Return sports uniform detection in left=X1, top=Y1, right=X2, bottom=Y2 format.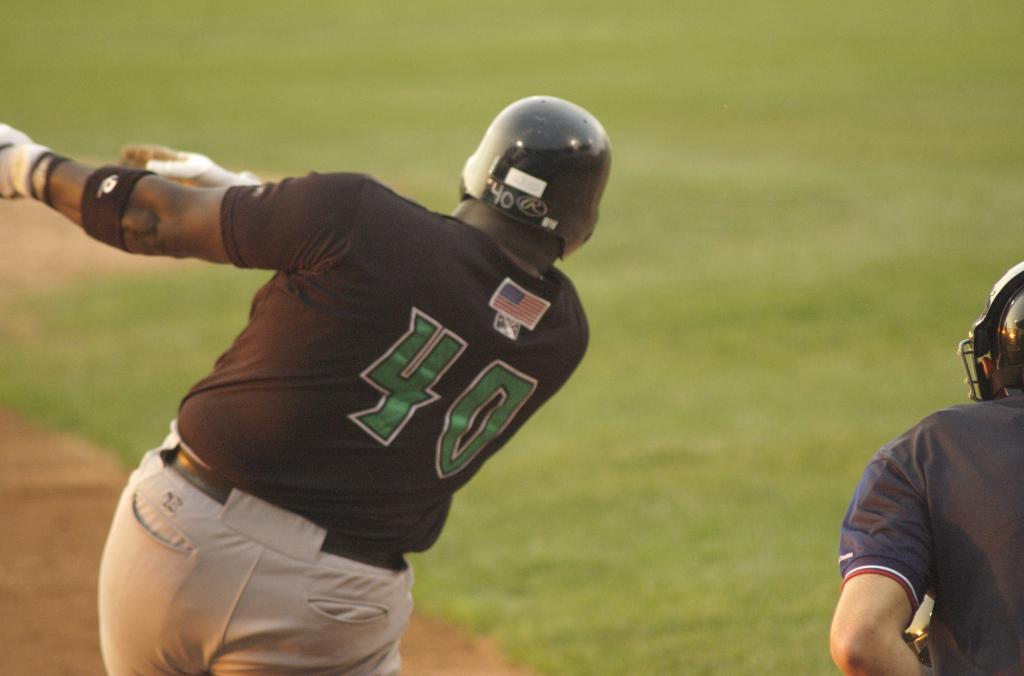
left=839, top=390, right=1023, bottom=675.
